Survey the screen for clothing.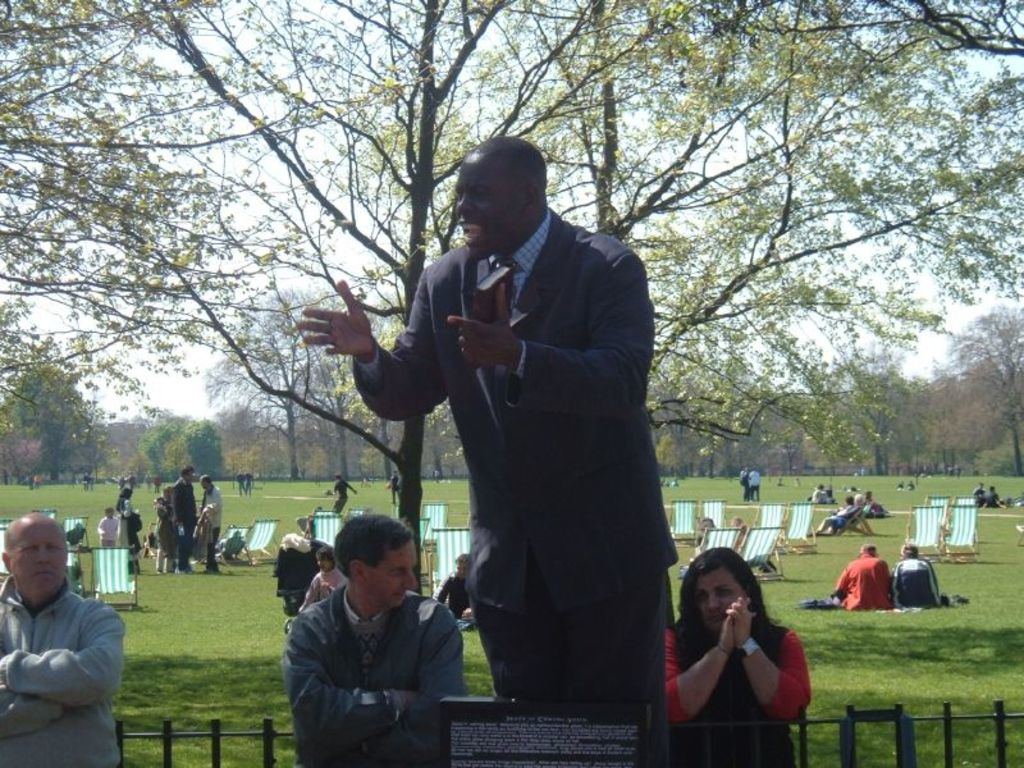
Survey found: BBox(101, 513, 120, 545).
